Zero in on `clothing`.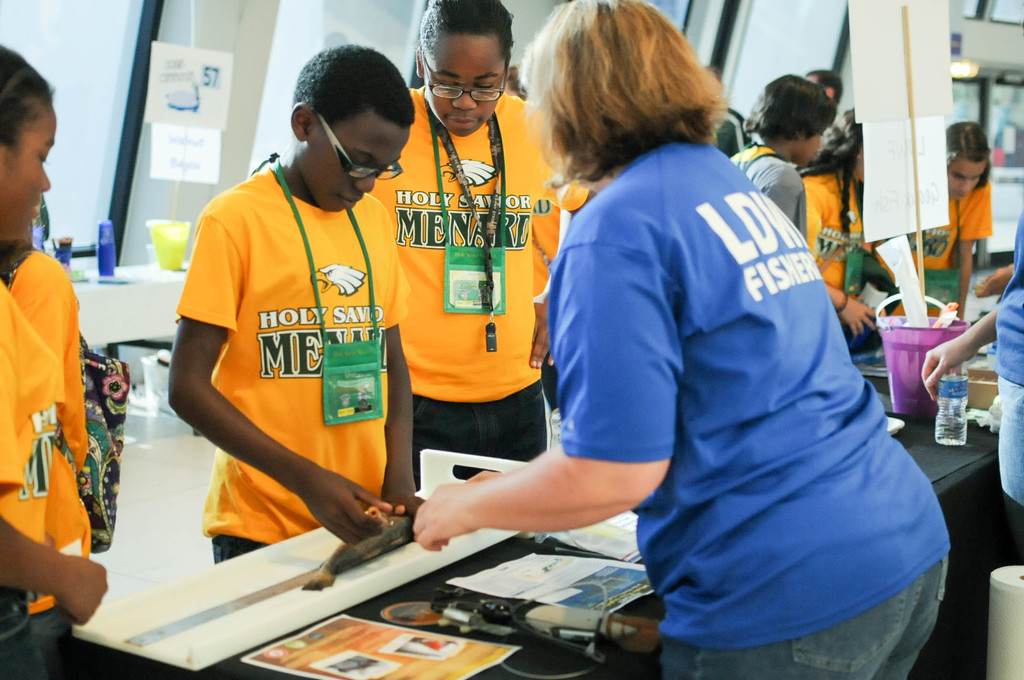
Zeroed in: crop(737, 143, 804, 242).
